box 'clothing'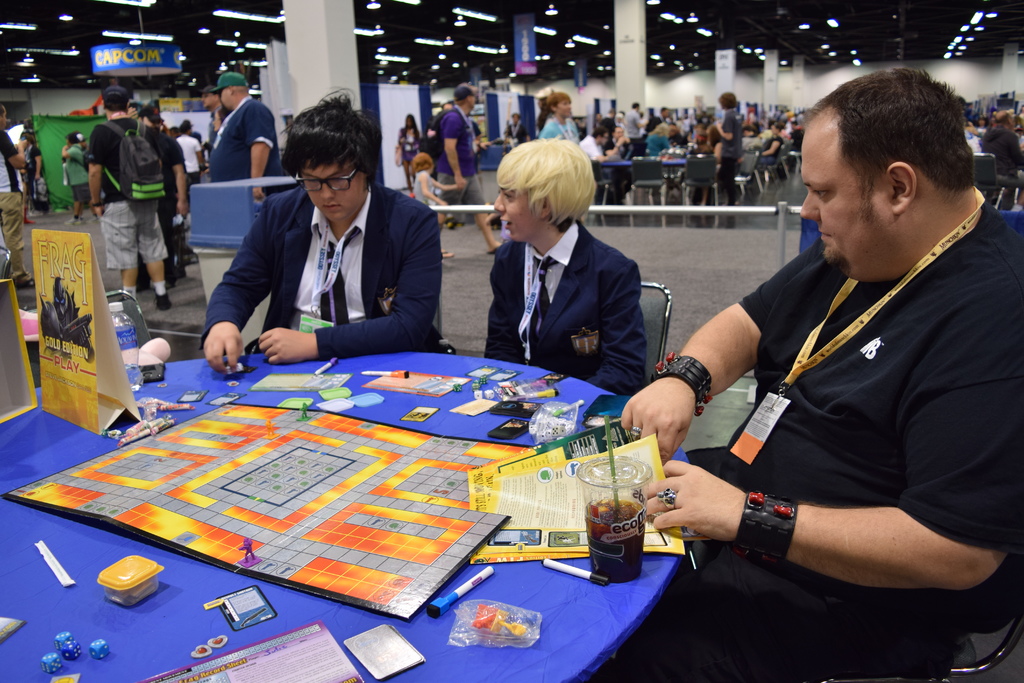
{"x1": 506, "y1": 120, "x2": 531, "y2": 143}
